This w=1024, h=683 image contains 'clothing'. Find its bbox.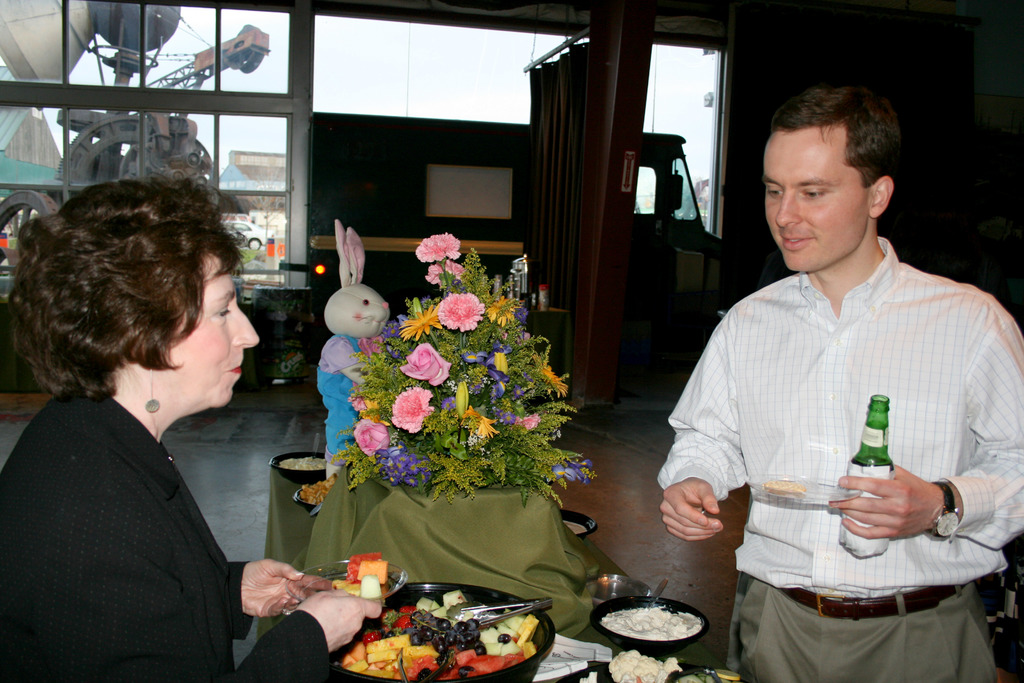
region(659, 229, 1023, 682).
